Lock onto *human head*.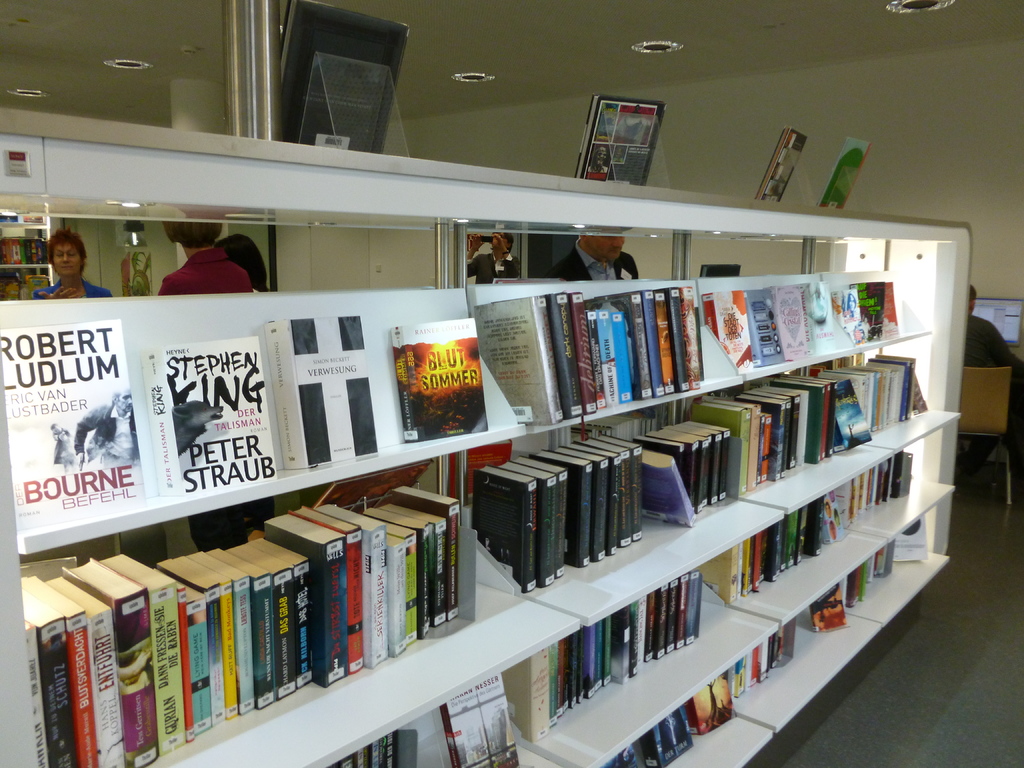
Locked: {"left": 489, "top": 234, "right": 516, "bottom": 257}.
